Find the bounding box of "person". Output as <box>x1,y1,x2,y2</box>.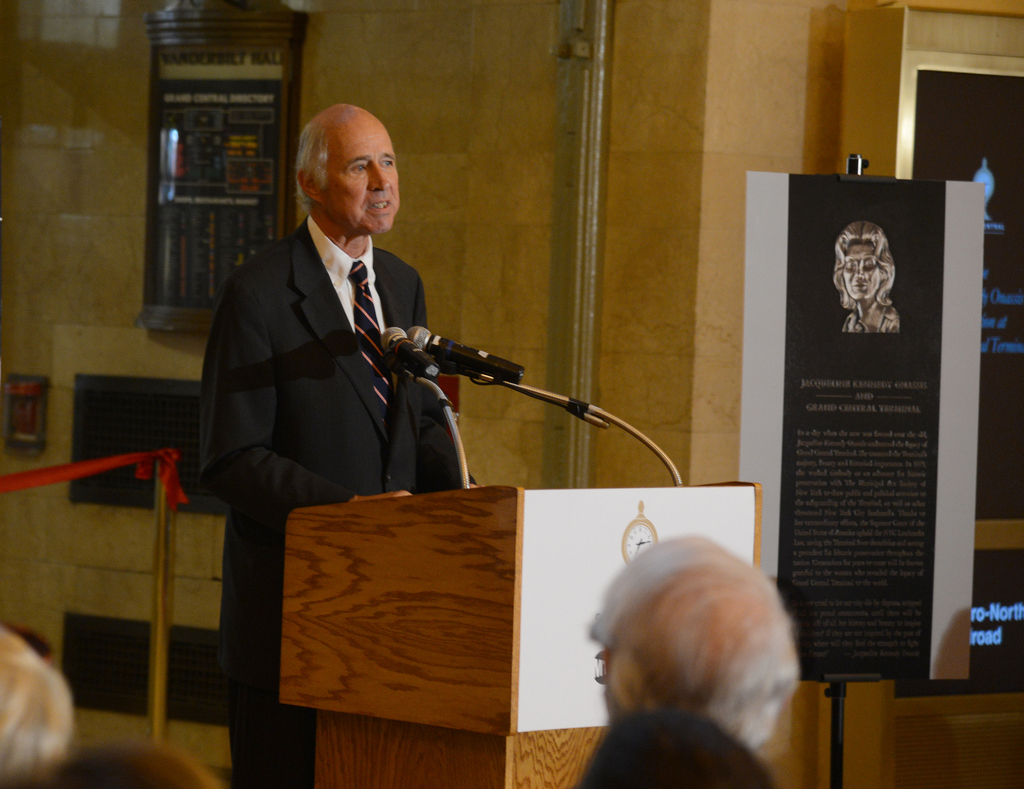
<box>43,737,221,788</box>.
